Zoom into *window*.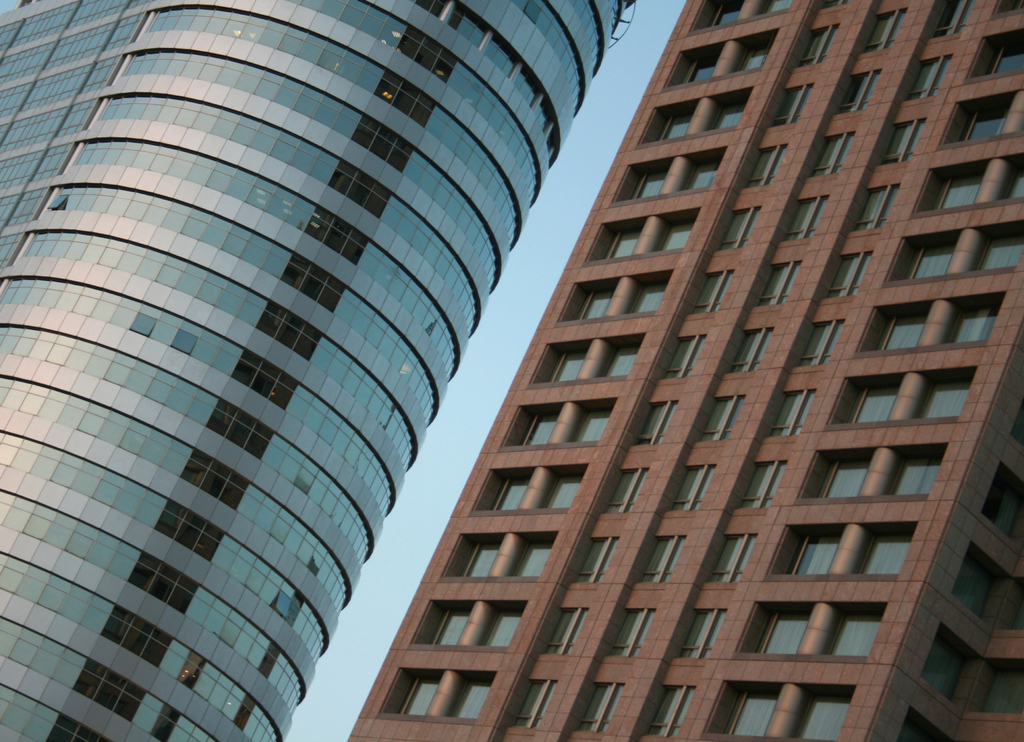
Zoom target: [x1=637, y1=171, x2=668, y2=195].
